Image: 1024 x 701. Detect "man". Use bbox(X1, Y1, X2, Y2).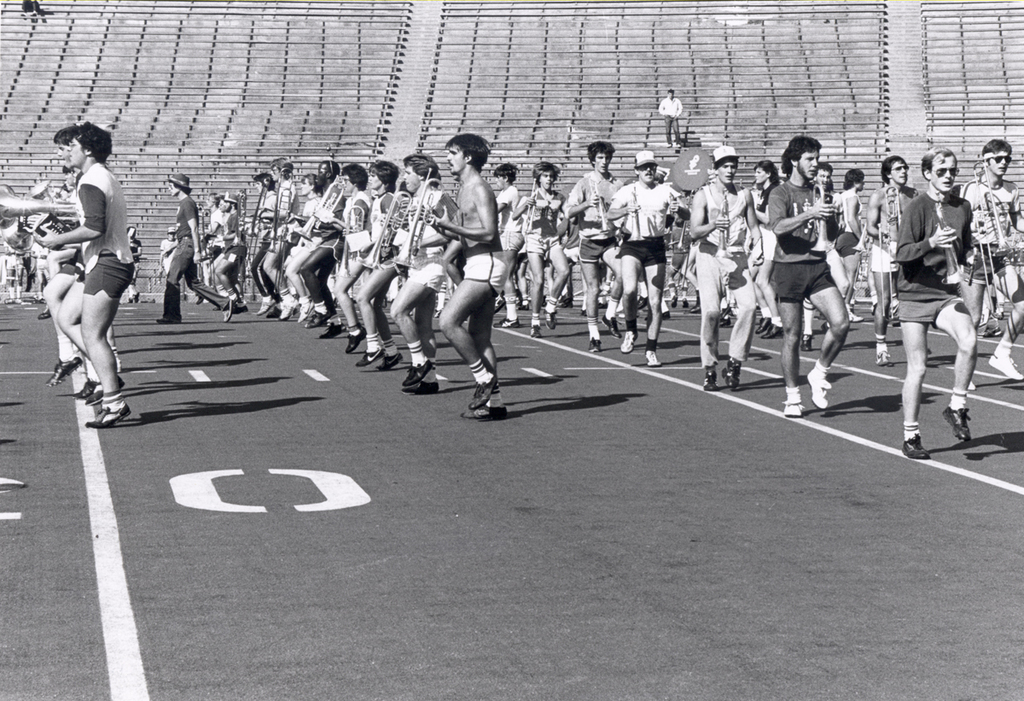
bbox(657, 88, 684, 141).
